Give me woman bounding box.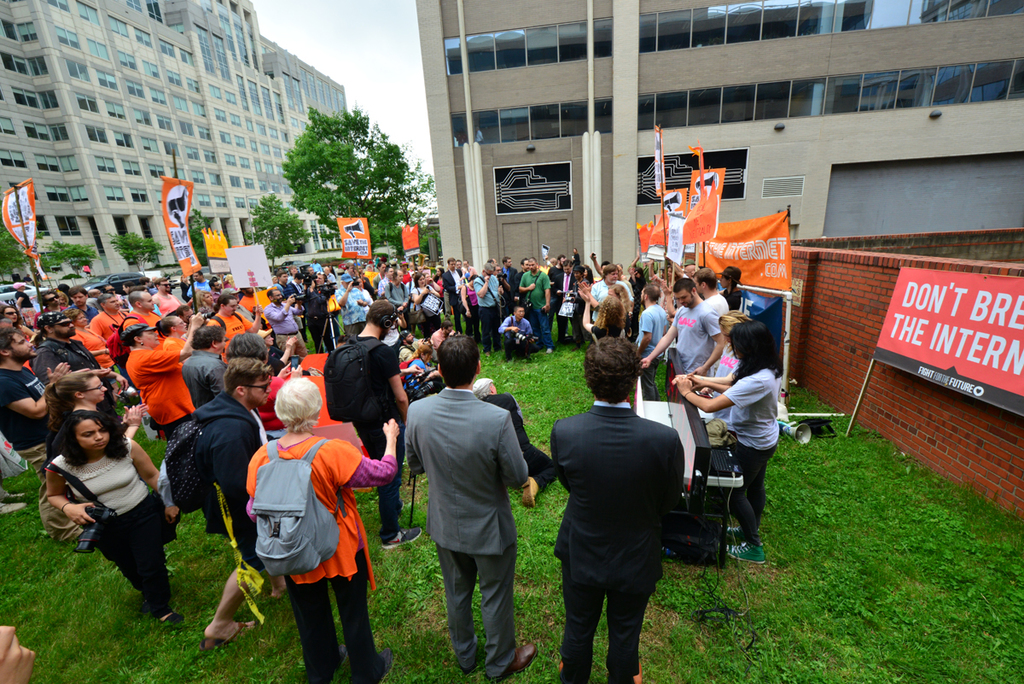
(x1=44, y1=369, x2=148, y2=459).
